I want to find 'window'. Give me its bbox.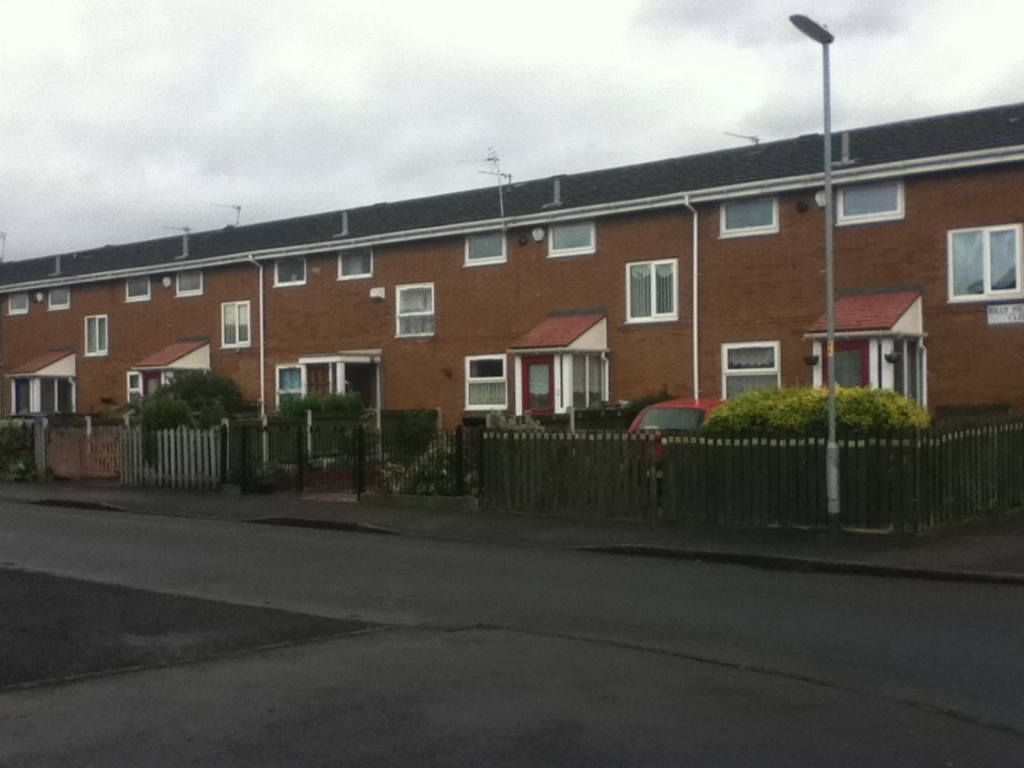
Rect(718, 338, 785, 399).
